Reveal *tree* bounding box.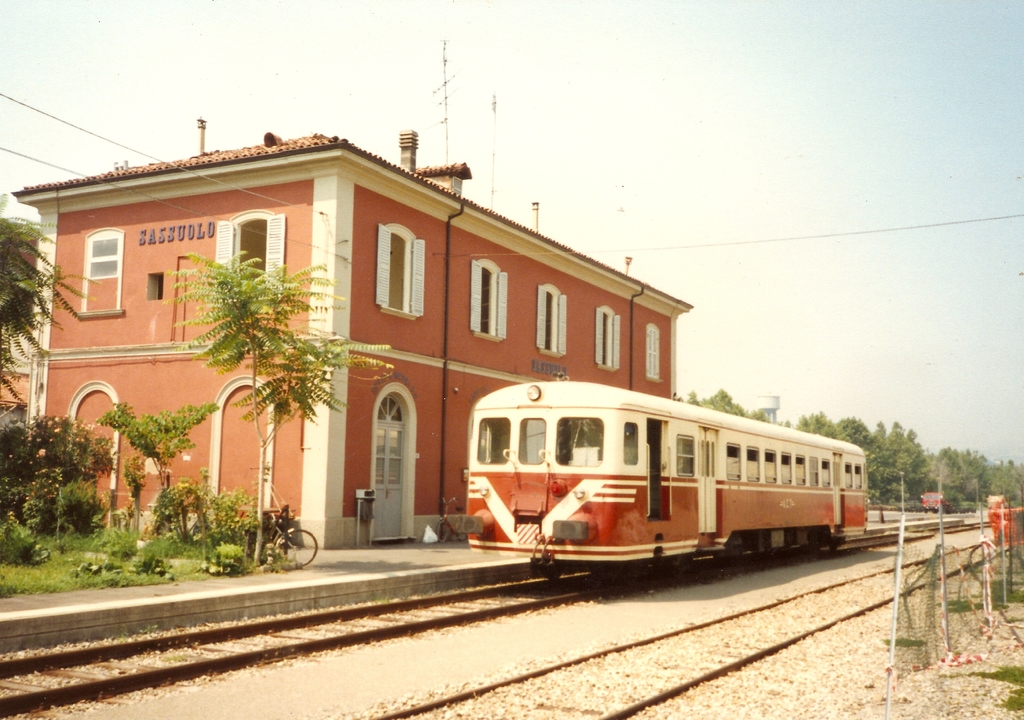
Revealed: x1=102 y1=401 x2=214 y2=553.
